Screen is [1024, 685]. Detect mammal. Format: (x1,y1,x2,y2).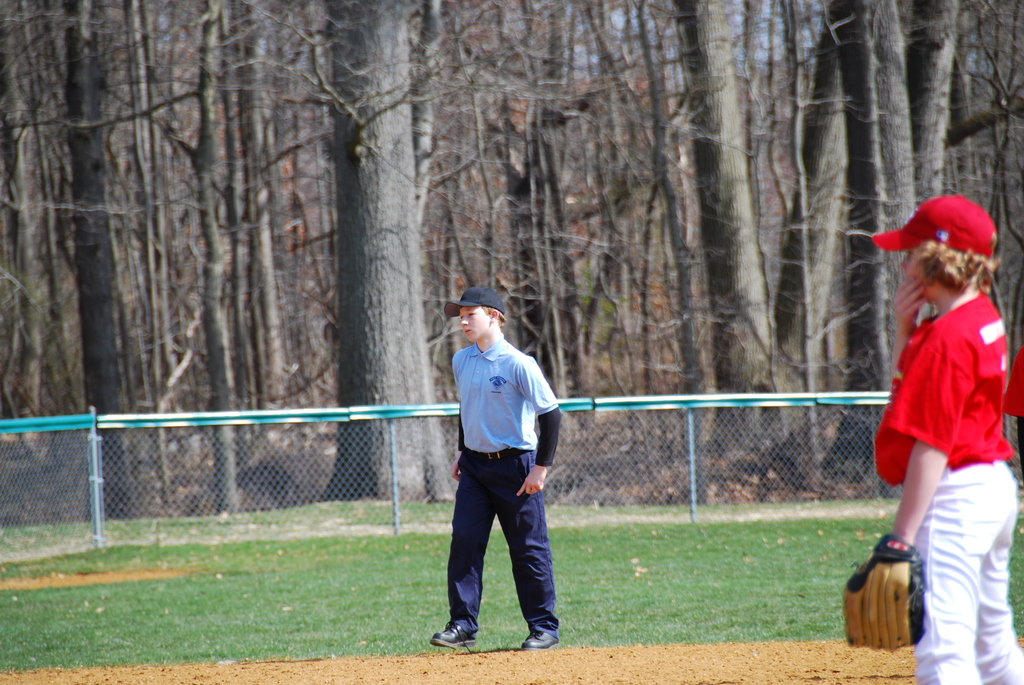
(431,284,561,649).
